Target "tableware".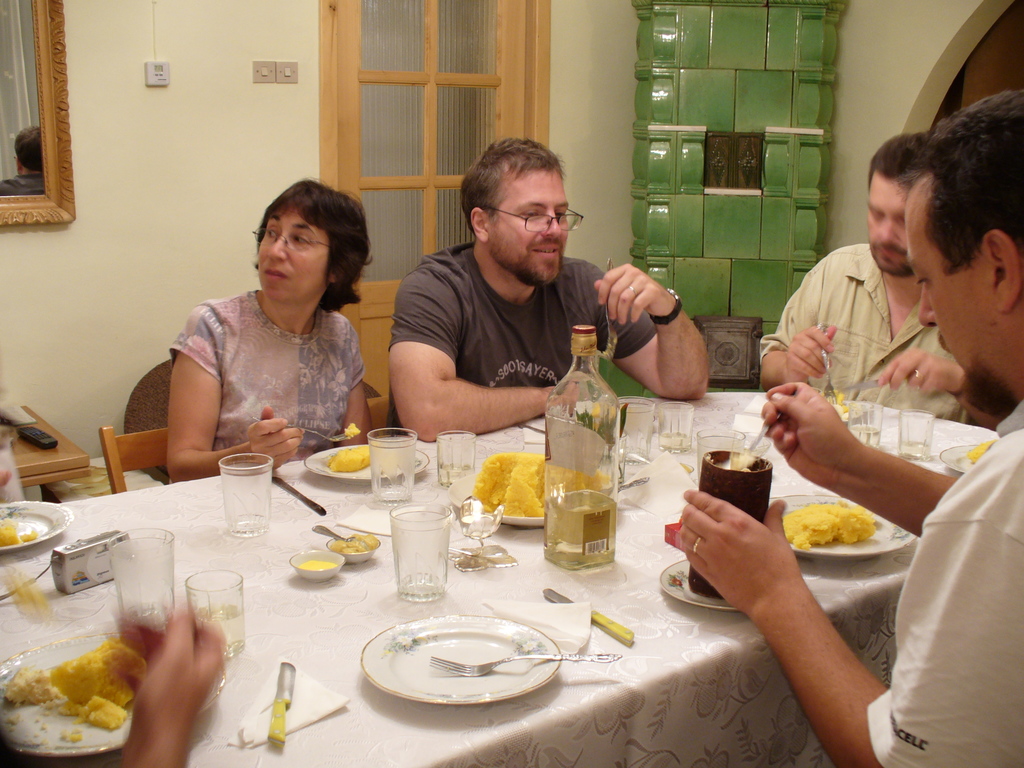
Target region: {"x1": 541, "y1": 585, "x2": 636, "y2": 644}.
